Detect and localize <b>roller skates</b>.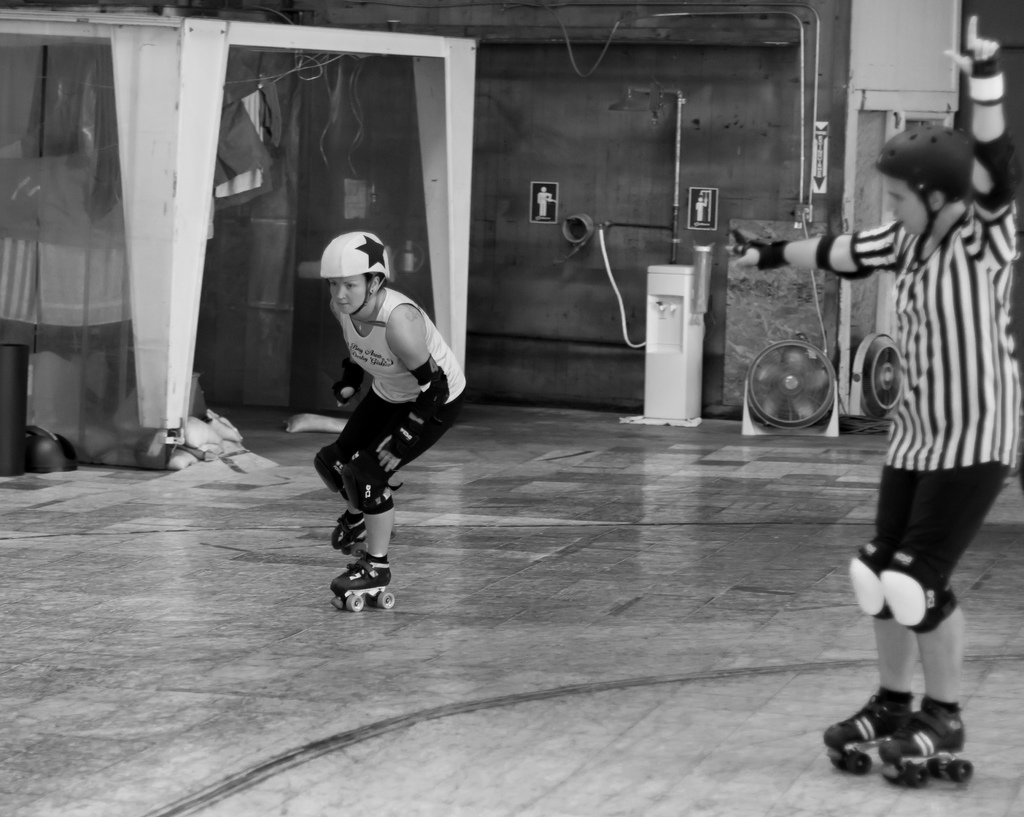
Localized at left=823, top=686, right=916, bottom=777.
